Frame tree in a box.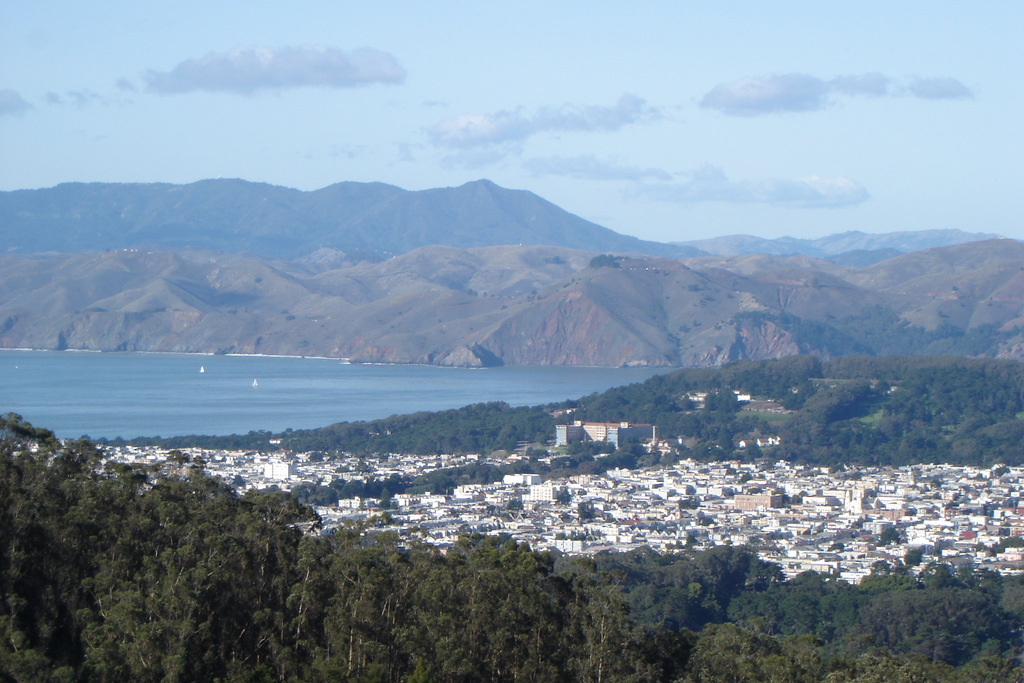
725:466:739:475.
